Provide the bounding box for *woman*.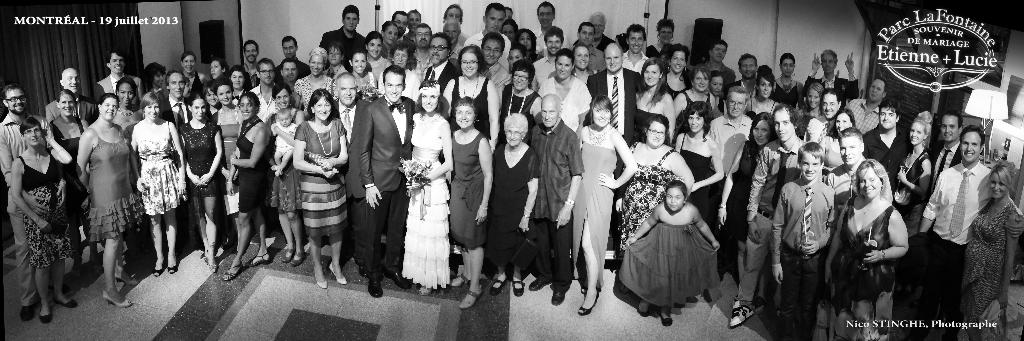
[left=727, top=109, right=772, bottom=308].
